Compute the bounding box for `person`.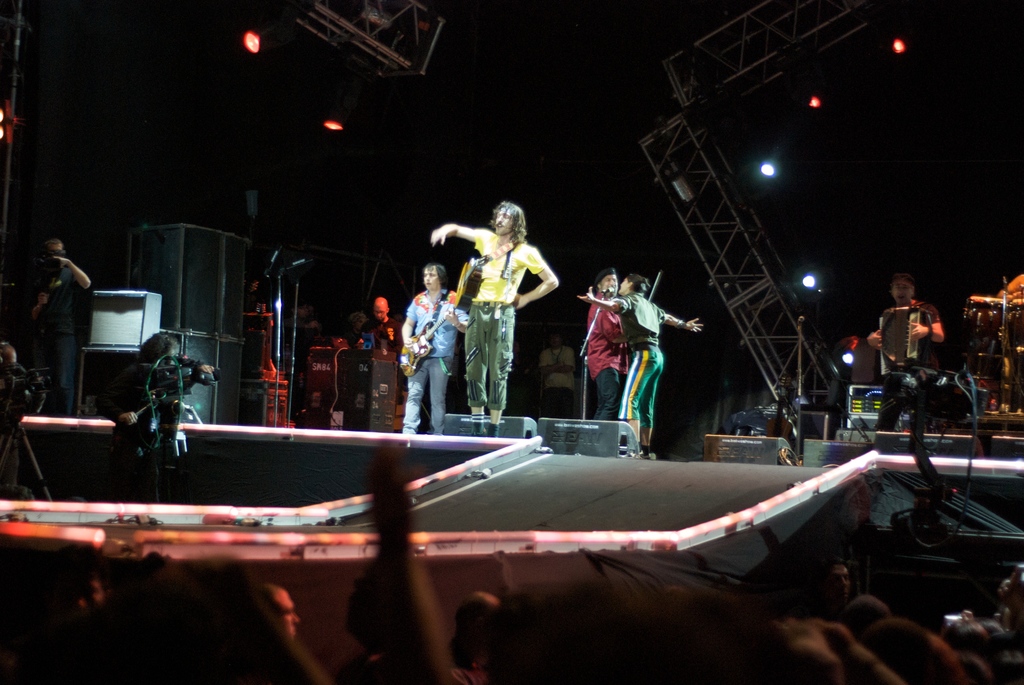
box(365, 297, 415, 370).
